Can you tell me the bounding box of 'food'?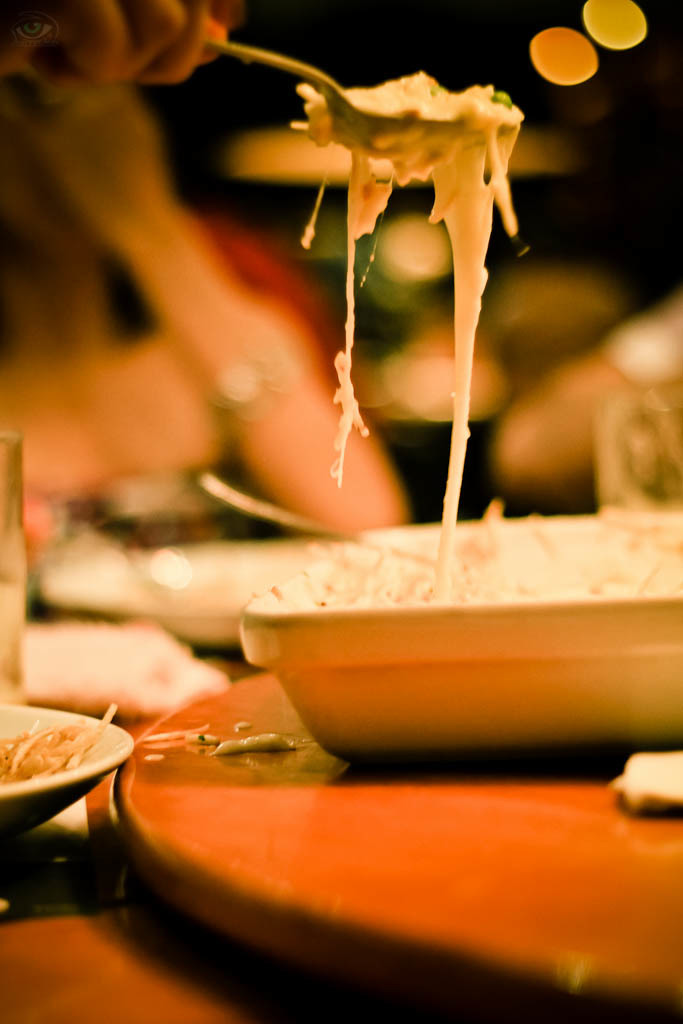
<bbox>9, 708, 125, 796</bbox>.
